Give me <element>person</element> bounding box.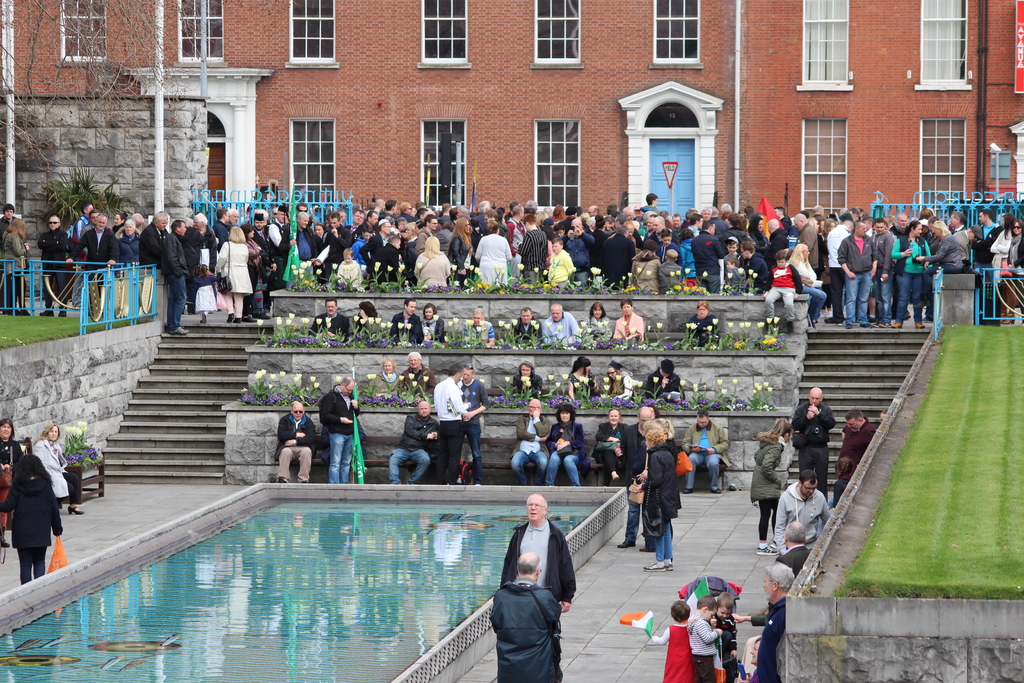
<bbox>831, 219, 882, 327</bbox>.
